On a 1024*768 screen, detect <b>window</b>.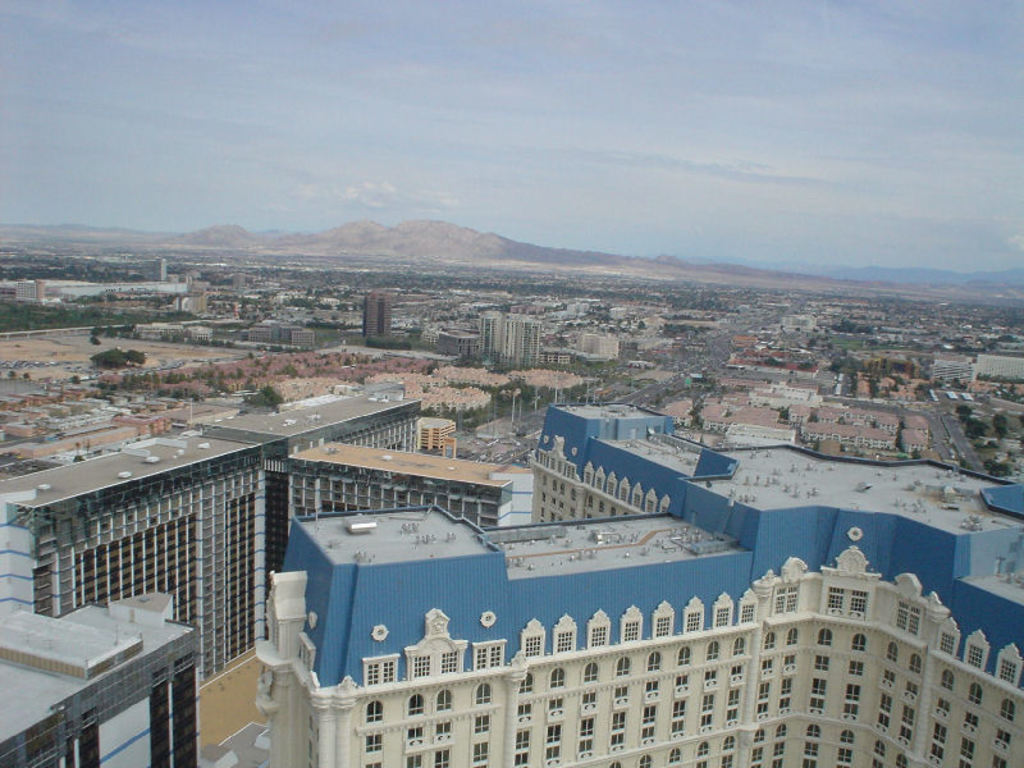
rect(755, 728, 764, 745).
